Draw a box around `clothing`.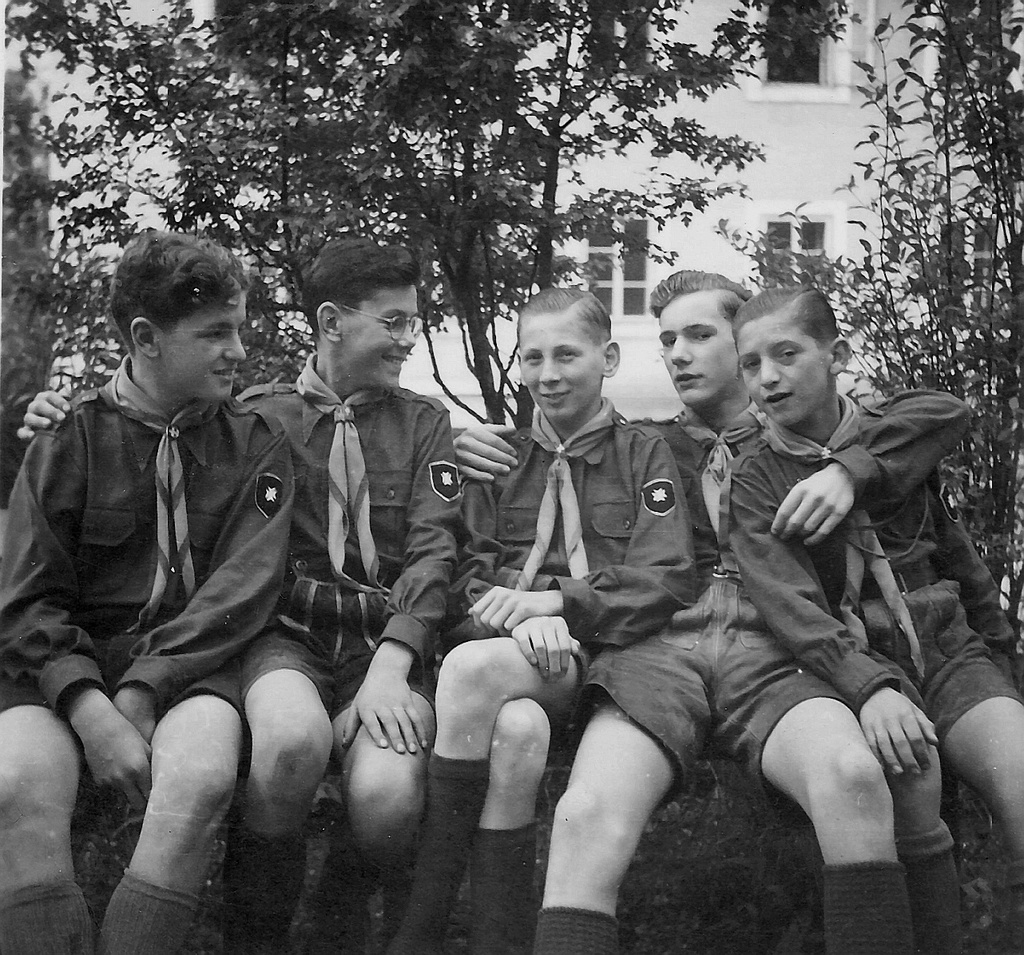
x1=702 y1=394 x2=1023 y2=818.
